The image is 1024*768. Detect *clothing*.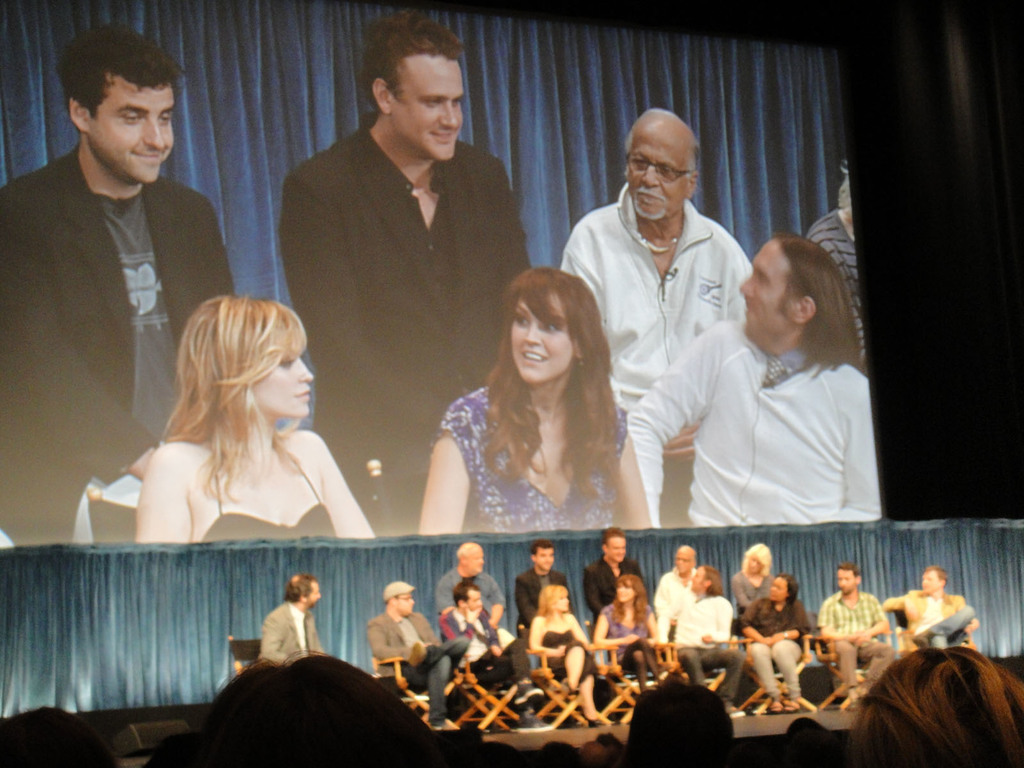
Detection: {"x1": 536, "y1": 628, "x2": 600, "y2": 688}.
